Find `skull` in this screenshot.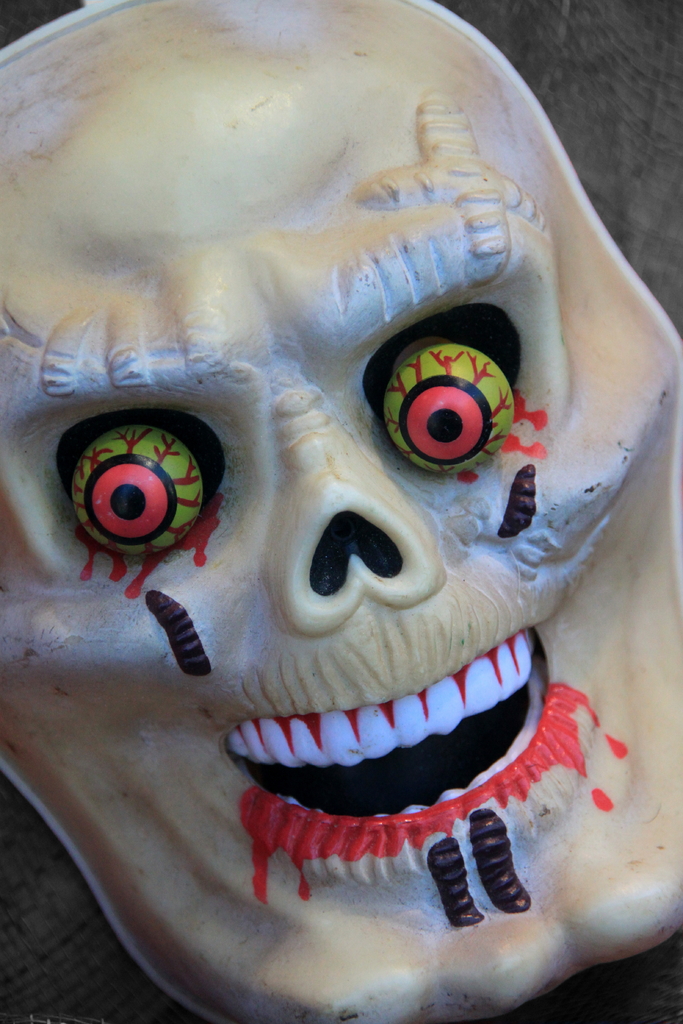
The bounding box for `skull` is 0:0:682:1023.
